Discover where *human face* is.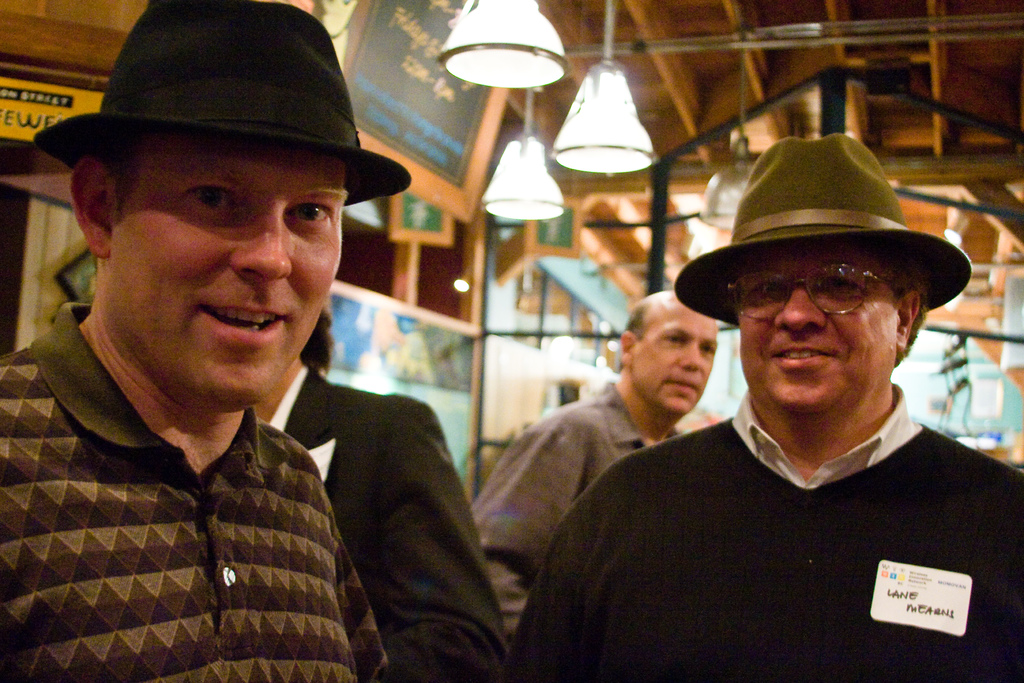
Discovered at Rect(740, 238, 900, 407).
